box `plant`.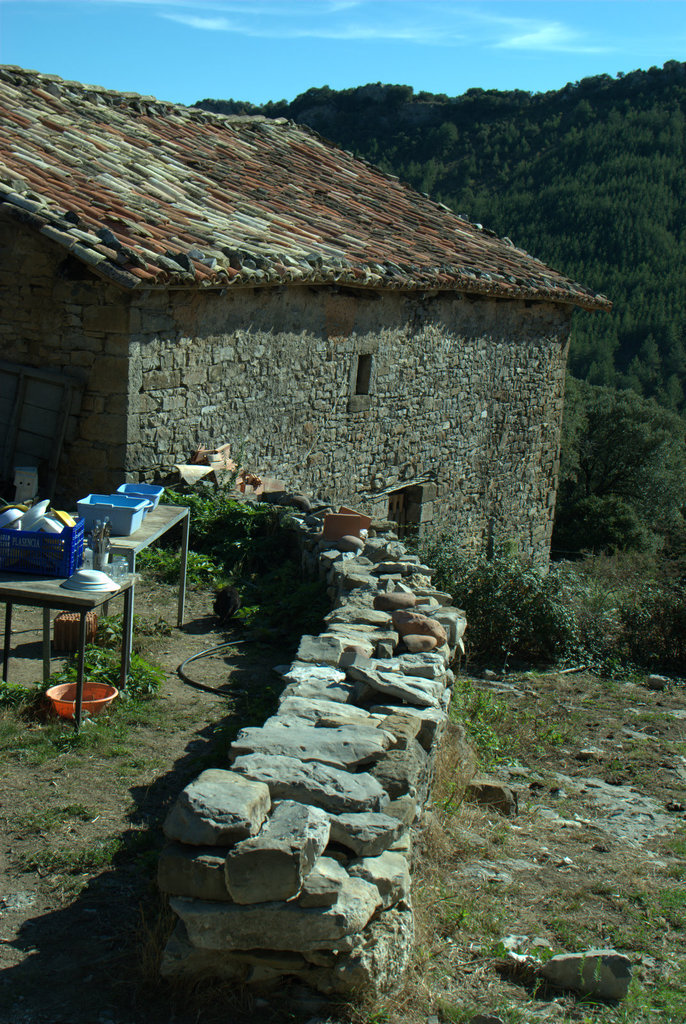
bbox(403, 529, 587, 680).
